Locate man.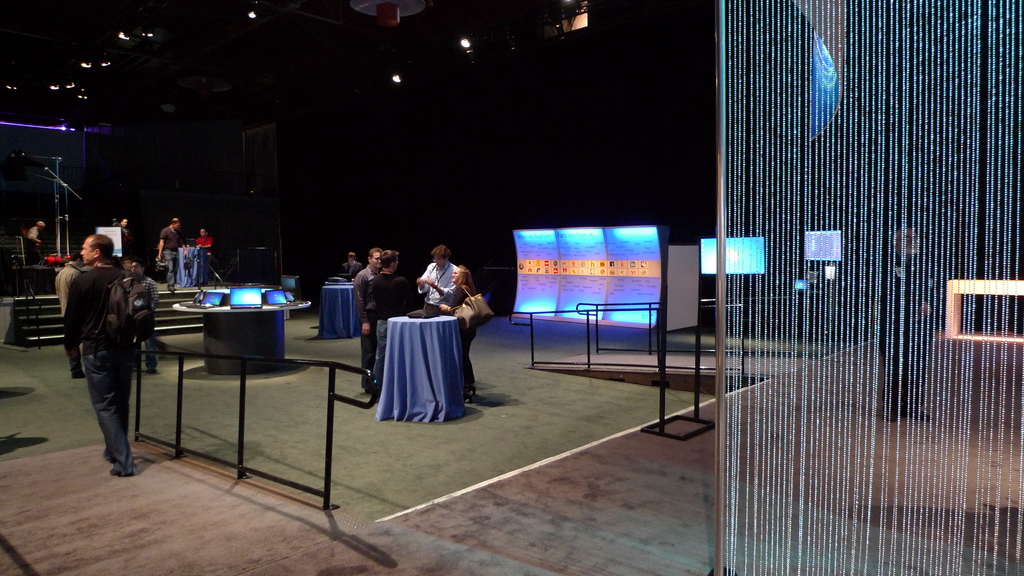
Bounding box: select_region(409, 240, 465, 315).
